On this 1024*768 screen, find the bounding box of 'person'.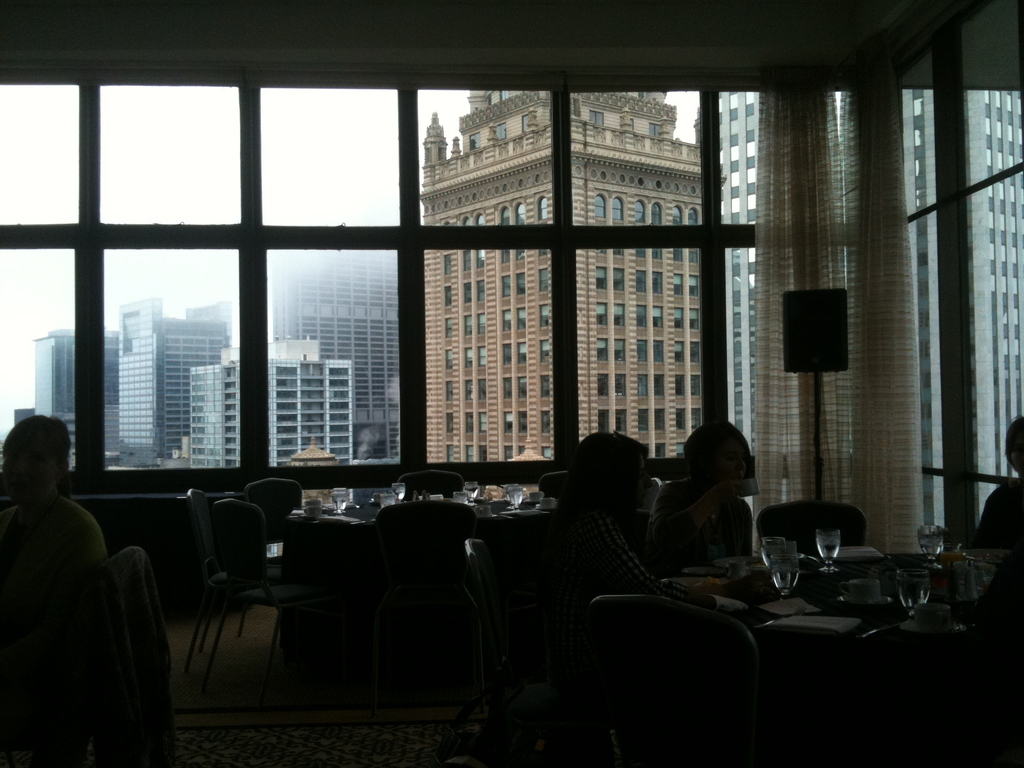
Bounding box: <region>0, 407, 110, 580</region>.
